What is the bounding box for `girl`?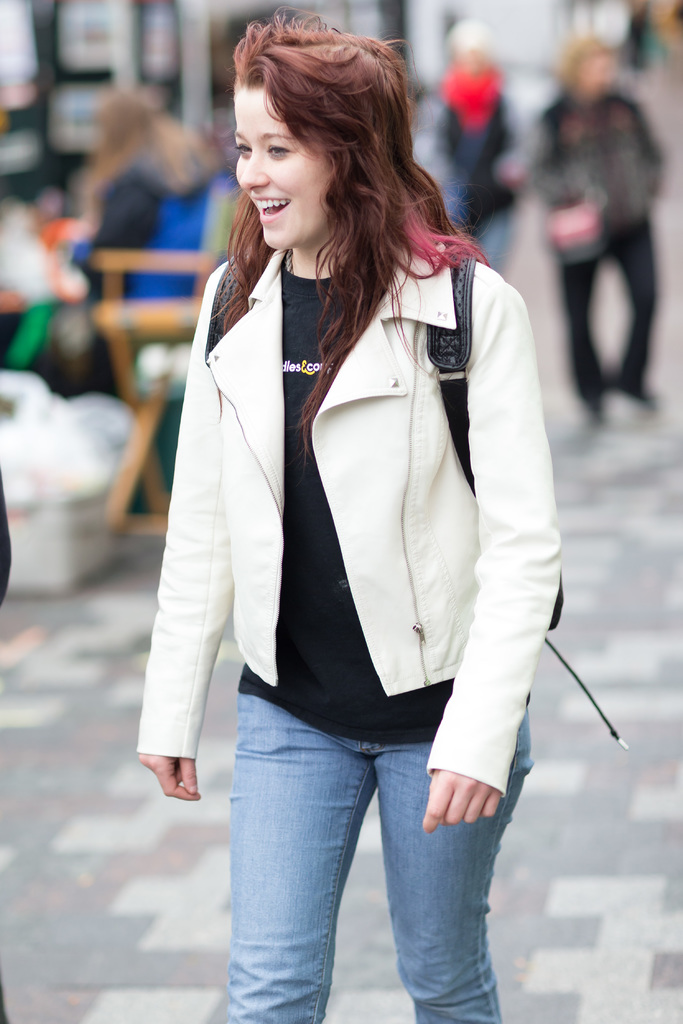
(left=129, top=3, right=561, bottom=1023).
